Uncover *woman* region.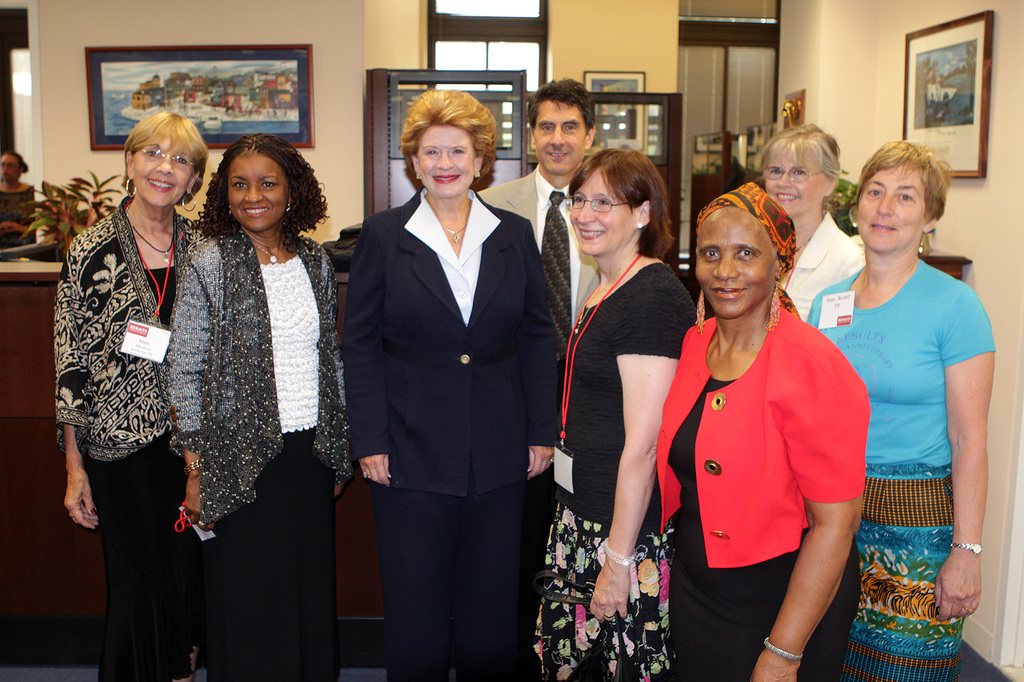
Uncovered: 0/145/37/258.
